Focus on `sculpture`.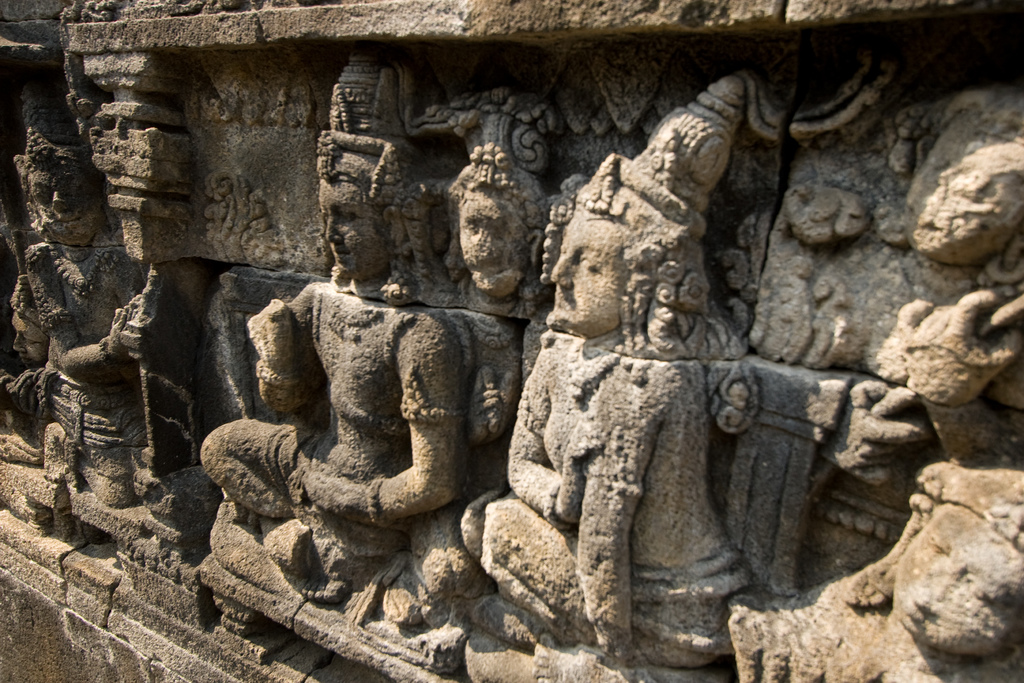
Focused at <box>445,147,547,302</box>.
